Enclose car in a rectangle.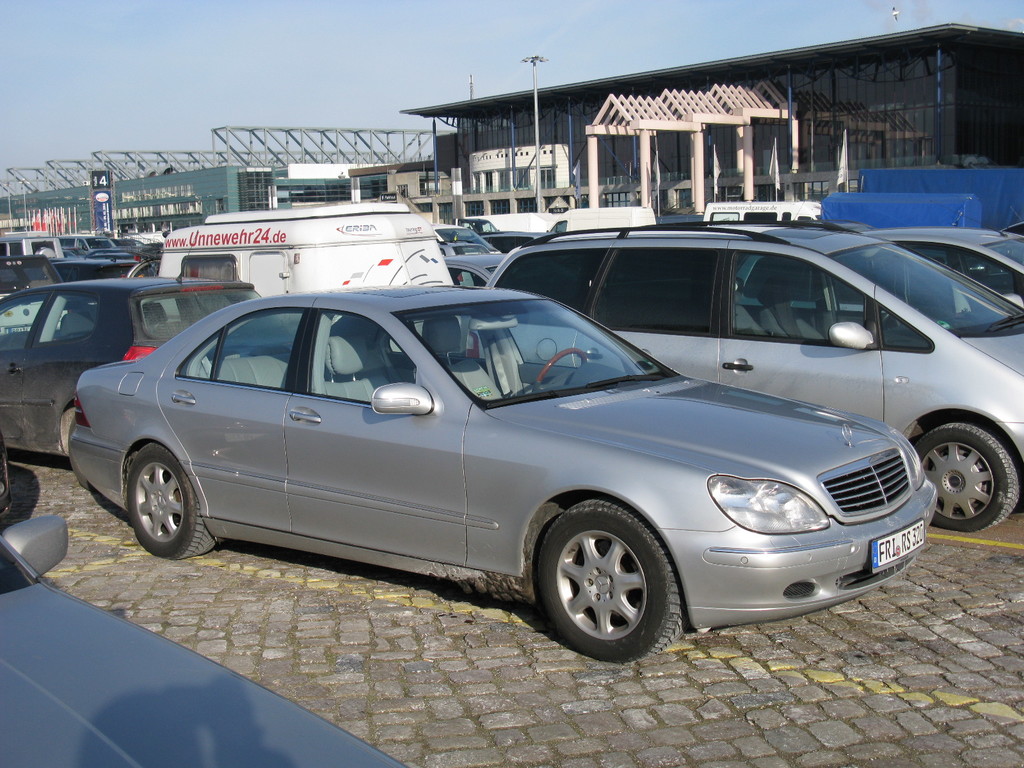
[440, 244, 490, 259].
